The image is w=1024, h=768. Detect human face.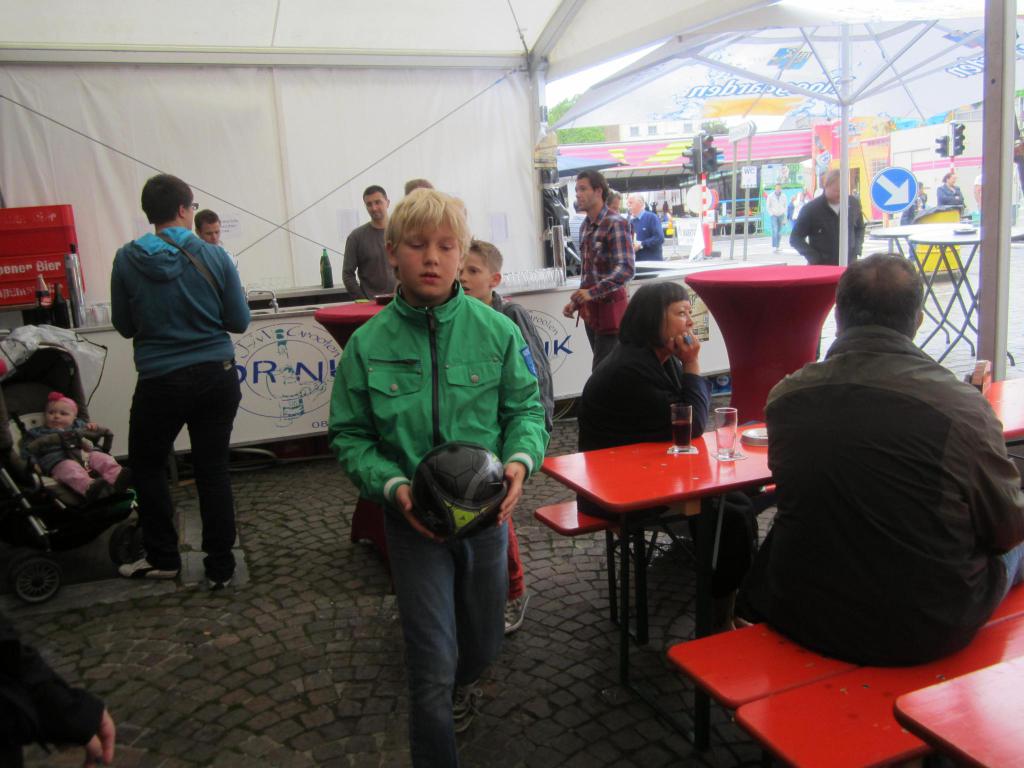
Detection: x1=199 y1=223 x2=223 y2=246.
